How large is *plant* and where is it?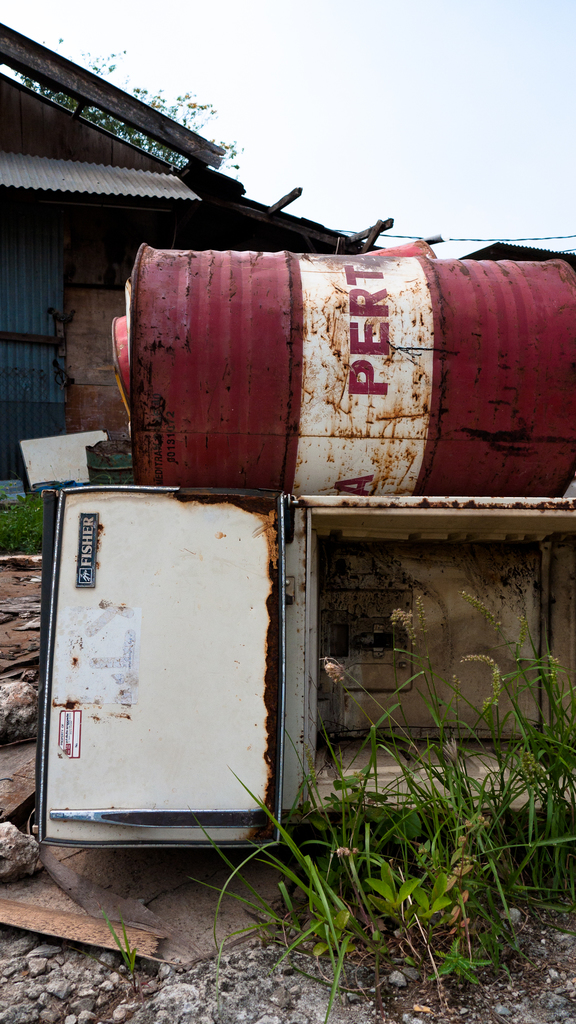
Bounding box: region(230, 687, 568, 963).
